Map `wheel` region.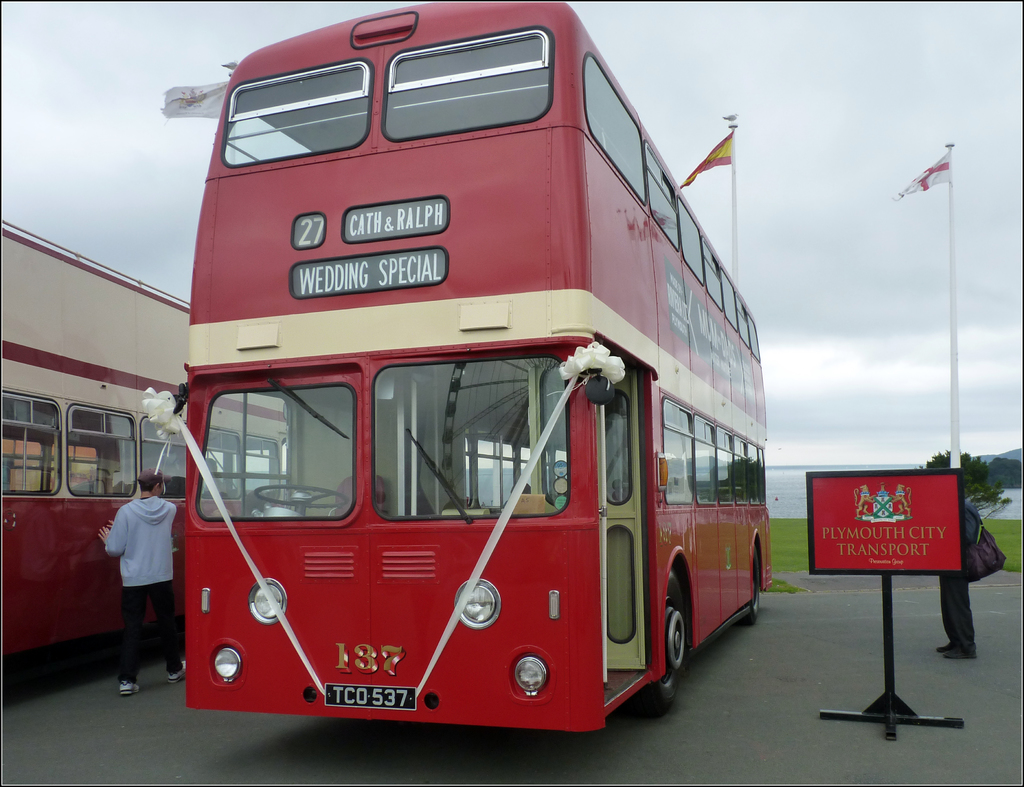
Mapped to <bbox>740, 544, 762, 625</bbox>.
